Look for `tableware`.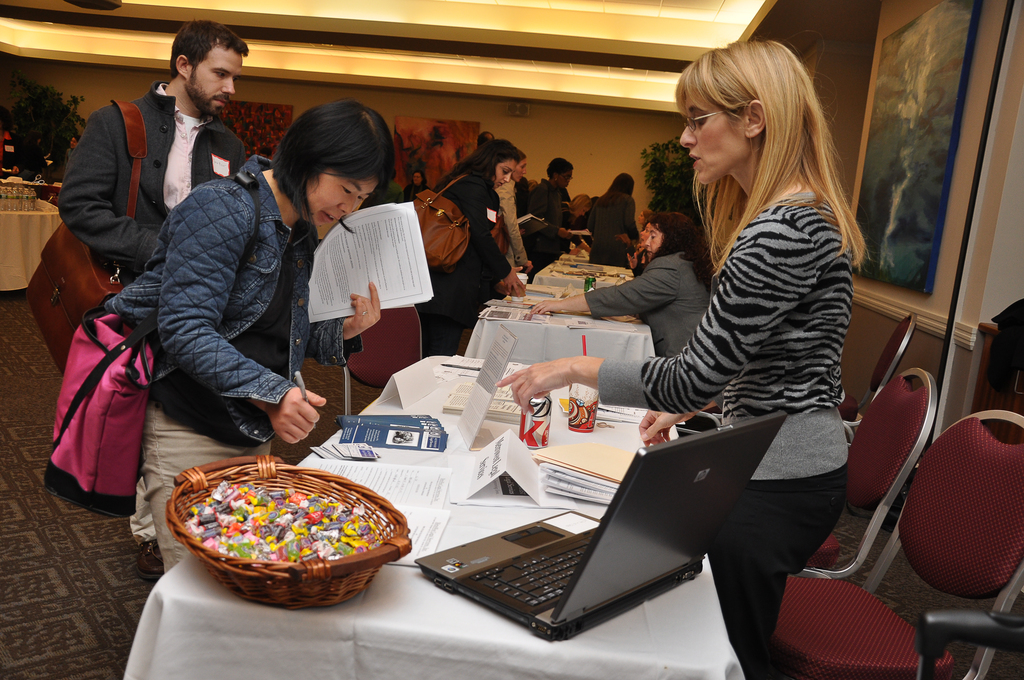
Found: {"left": 568, "top": 380, "right": 601, "bottom": 435}.
